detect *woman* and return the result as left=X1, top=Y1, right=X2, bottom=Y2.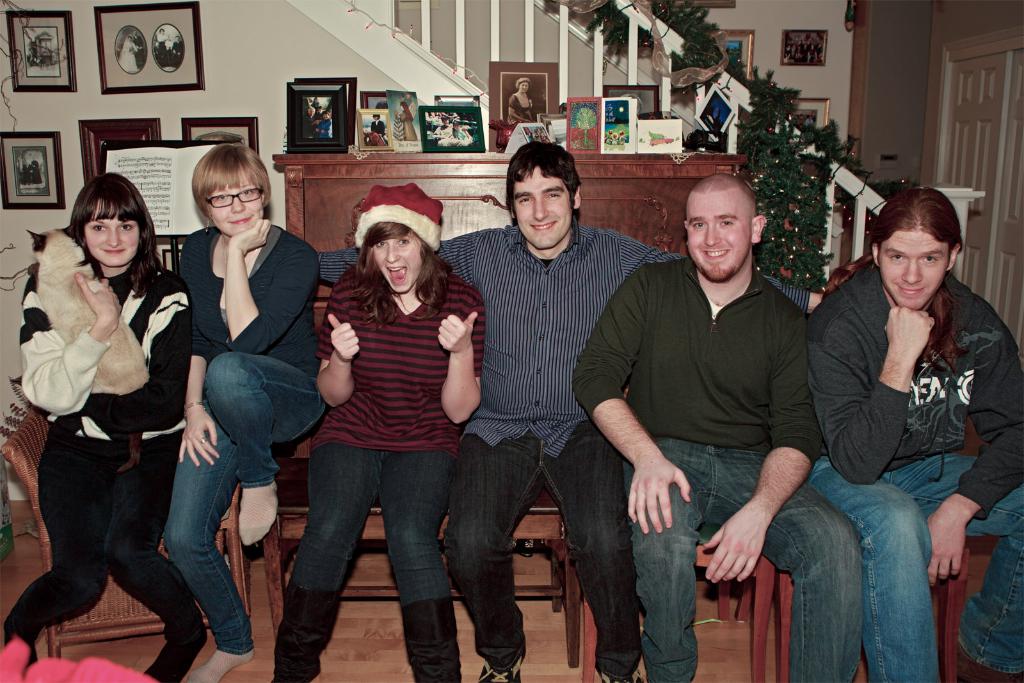
left=167, top=141, right=326, bottom=672.
